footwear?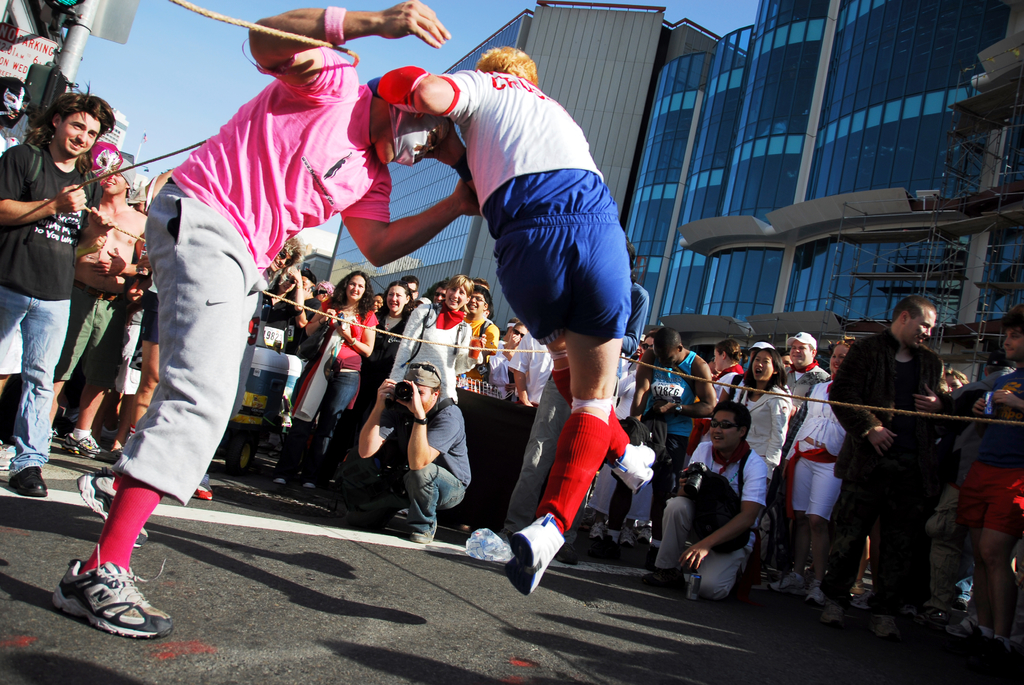
rect(271, 477, 285, 485)
